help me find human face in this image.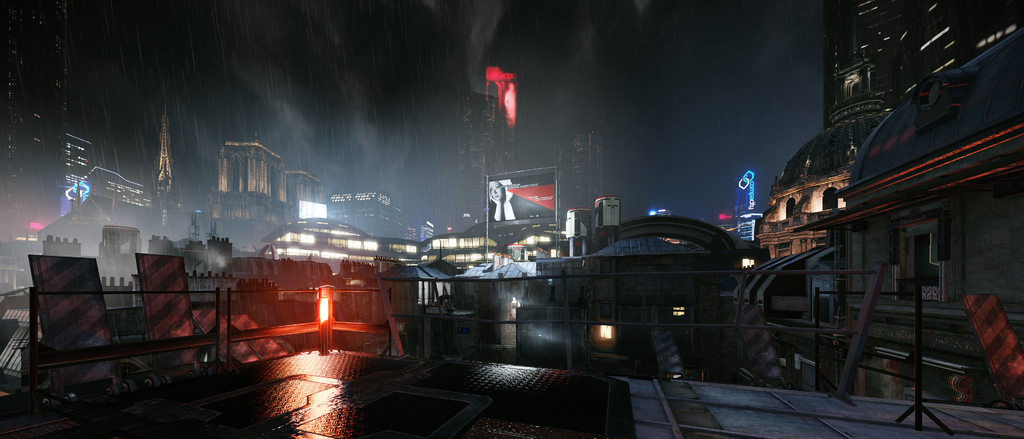
Found it: bbox=[490, 182, 502, 199].
